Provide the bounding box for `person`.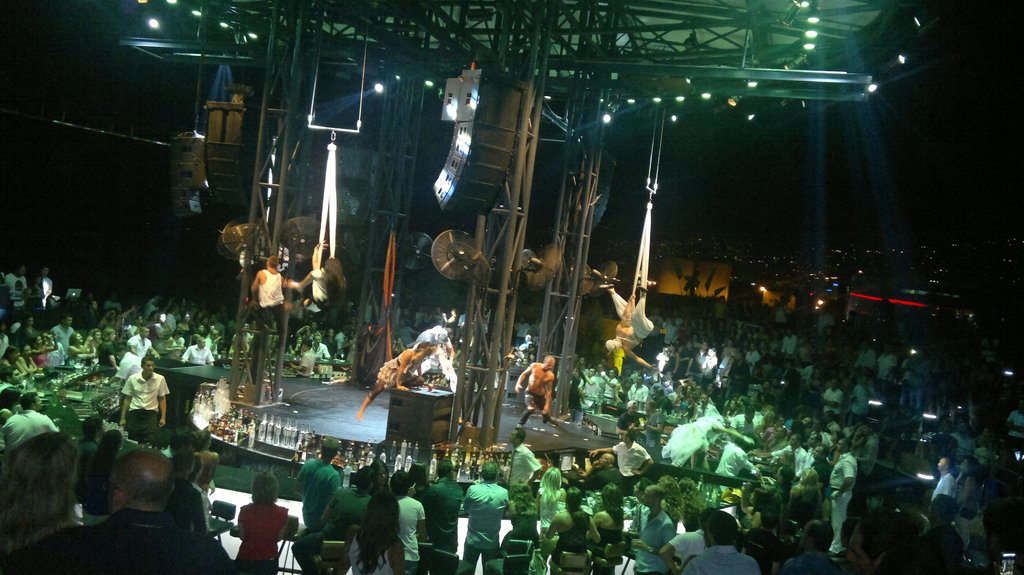
(509,427,545,503).
